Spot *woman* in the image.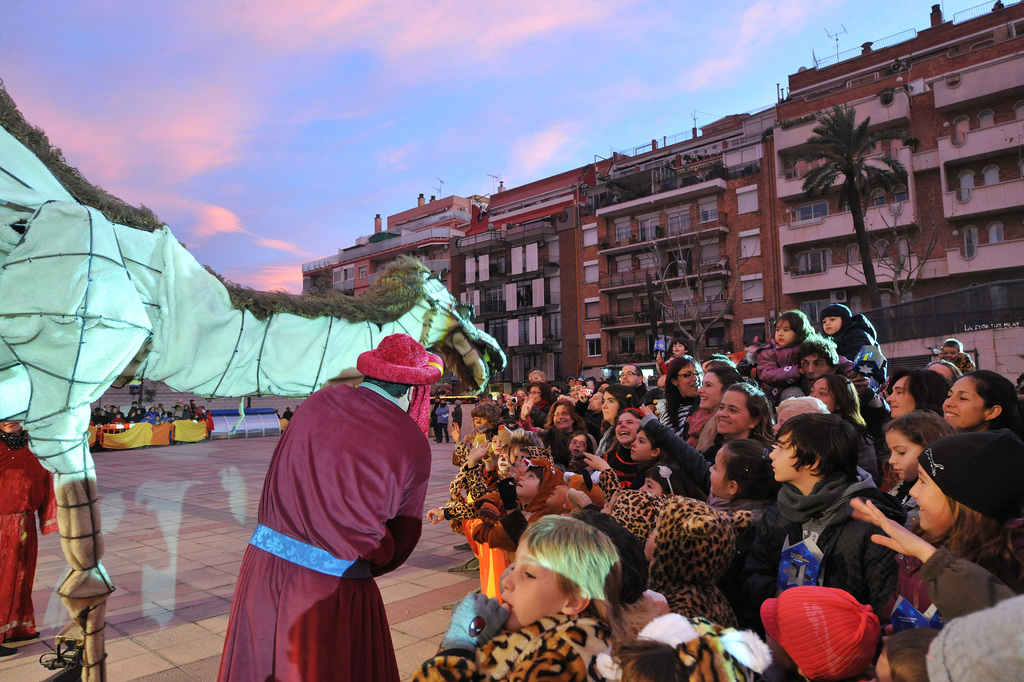
*woman* found at crop(652, 352, 708, 438).
